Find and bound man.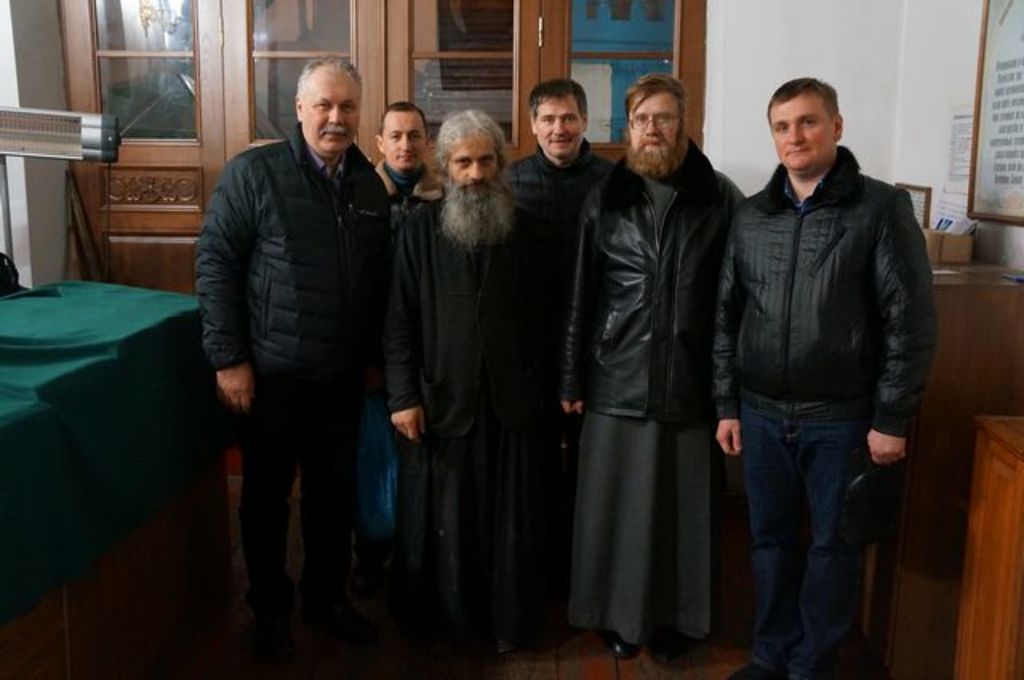
Bound: rect(382, 104, 555, 678).
